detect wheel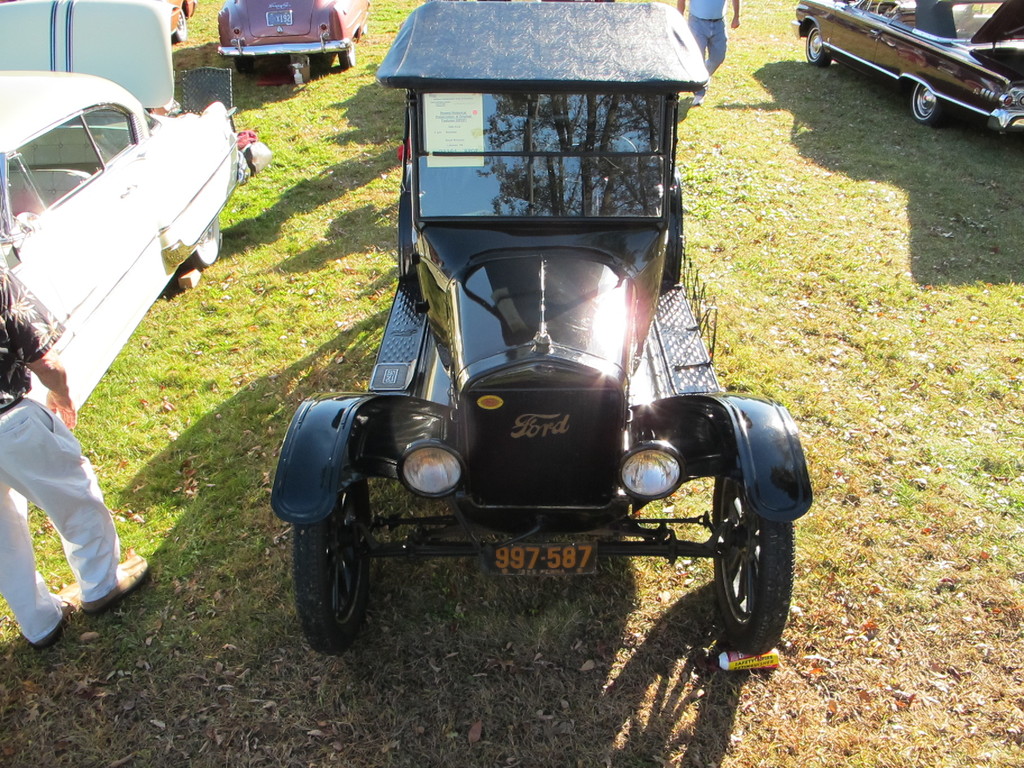
<box>235,51,259,74</box>
